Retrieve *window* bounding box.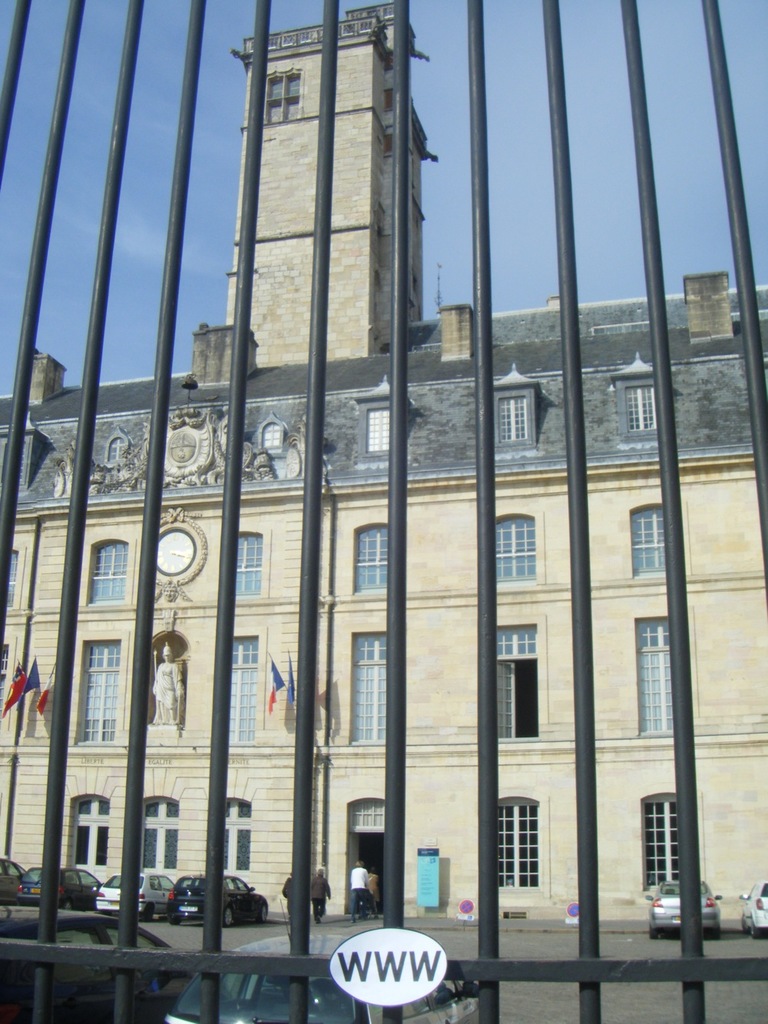
Bounding box: pyautogui.locateOnScreen(71, 790, 111, 870).
